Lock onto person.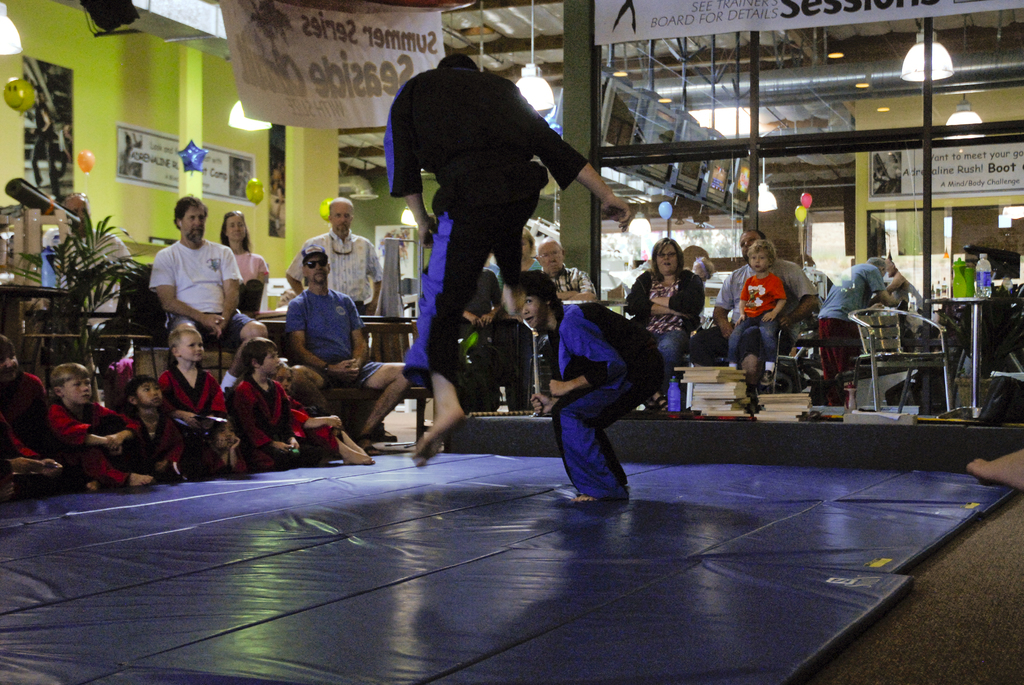
Locked: (left=285, top=196, right=385, bottom=314).
